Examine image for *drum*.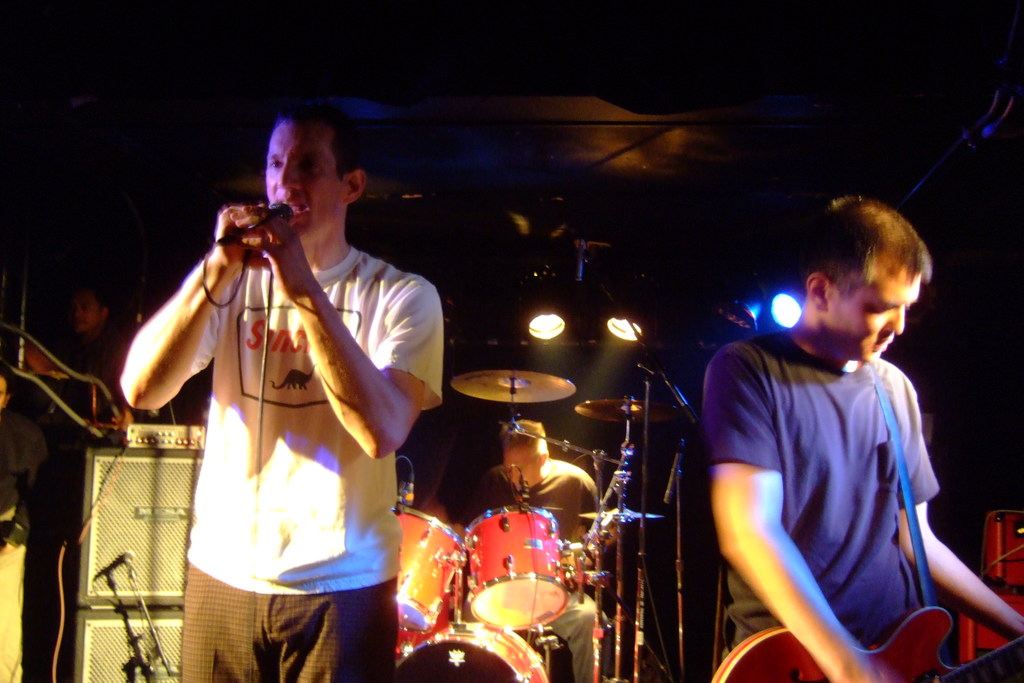
Examination result: box=[399, 502, 469, 634].
